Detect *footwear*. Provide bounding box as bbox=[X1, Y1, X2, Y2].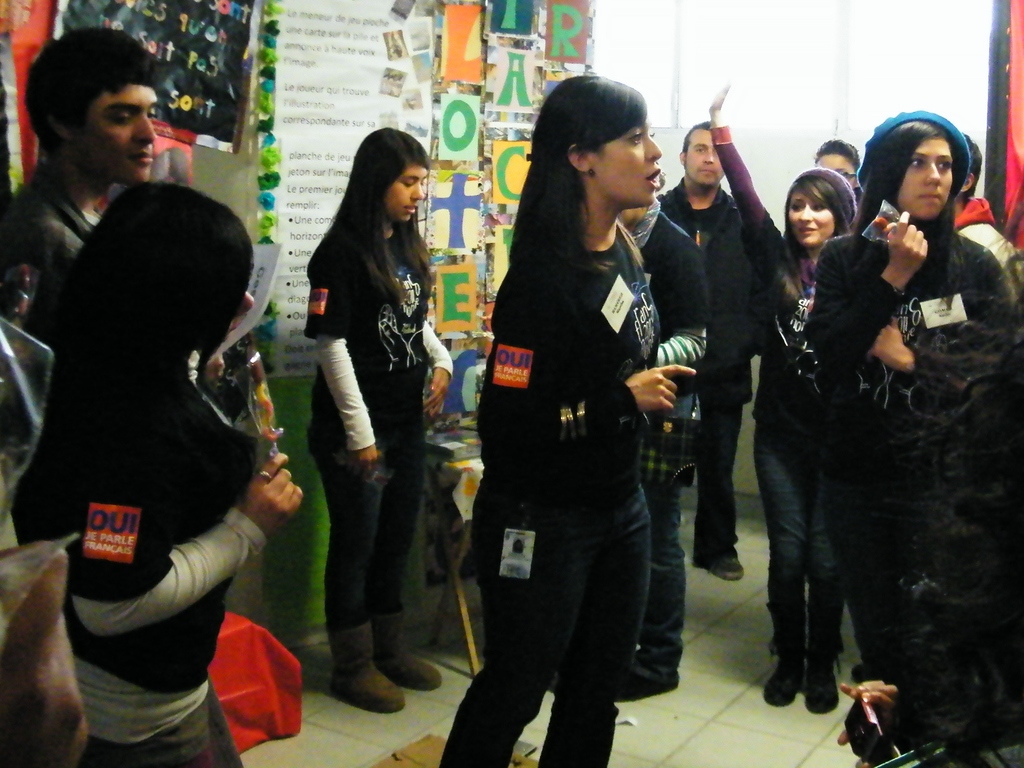
bbox=[331, 627, 412, 717].
